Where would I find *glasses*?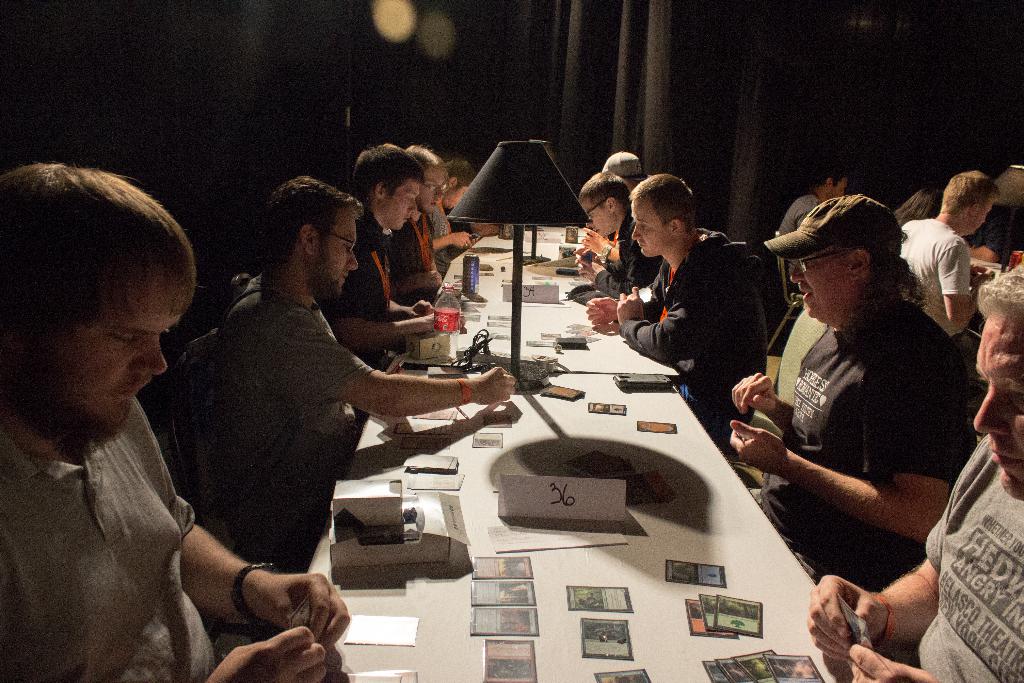
At <bbox>587, 201, 607, 219</bbox>.
